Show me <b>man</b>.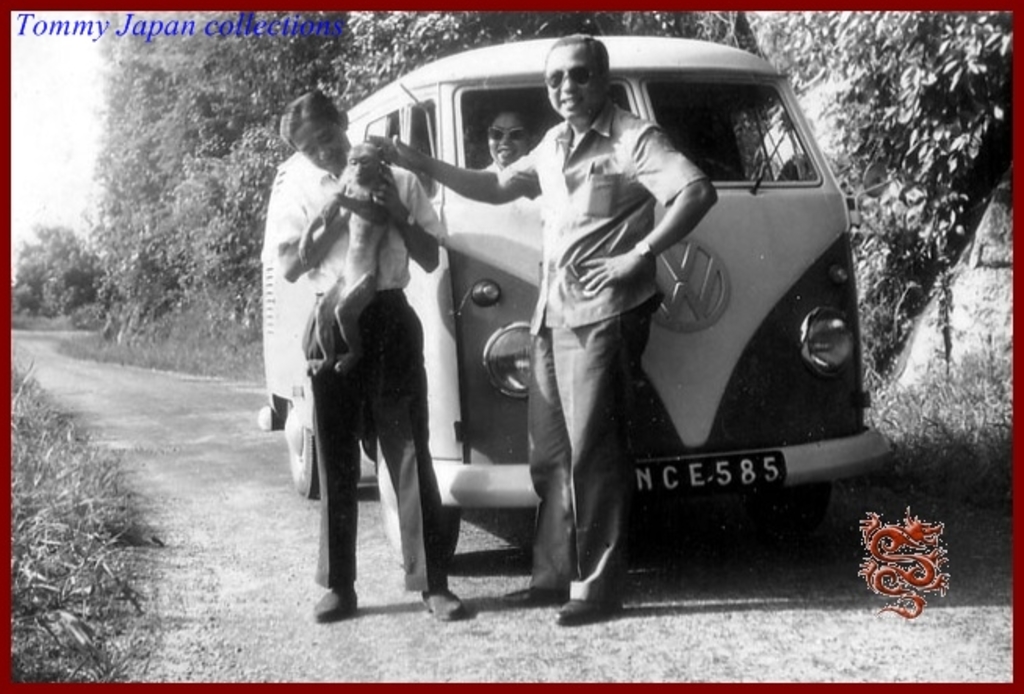
<b>man</b> is here: 481/102/537/175.
